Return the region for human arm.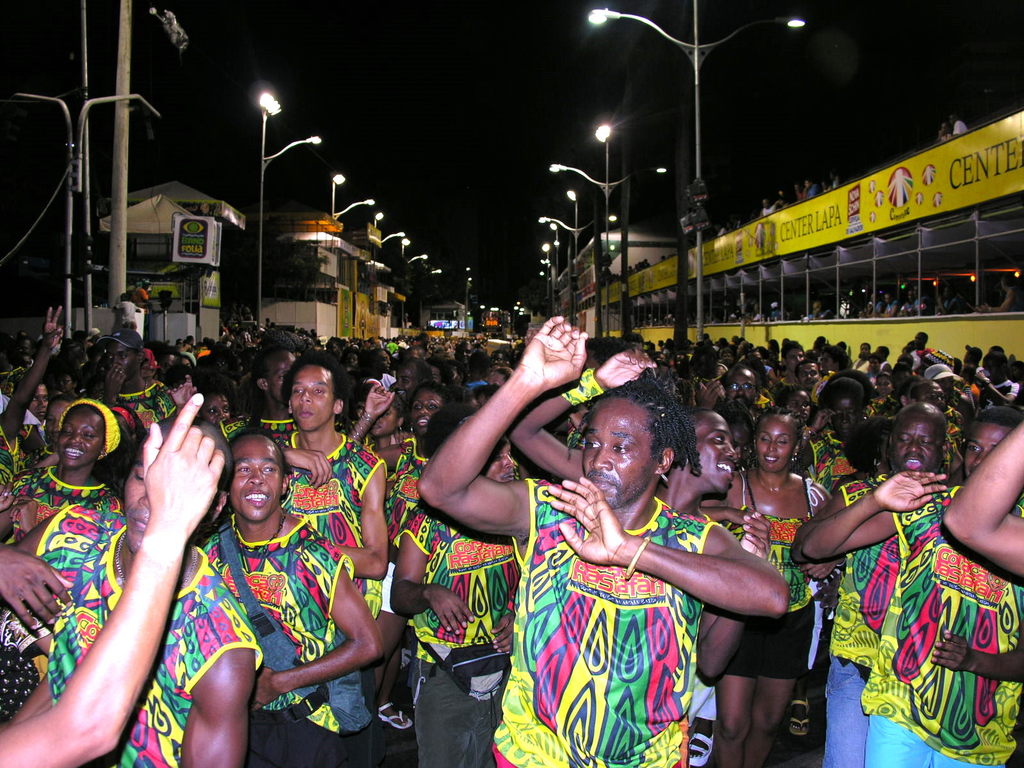
<box>3,511,74,632</box>.
